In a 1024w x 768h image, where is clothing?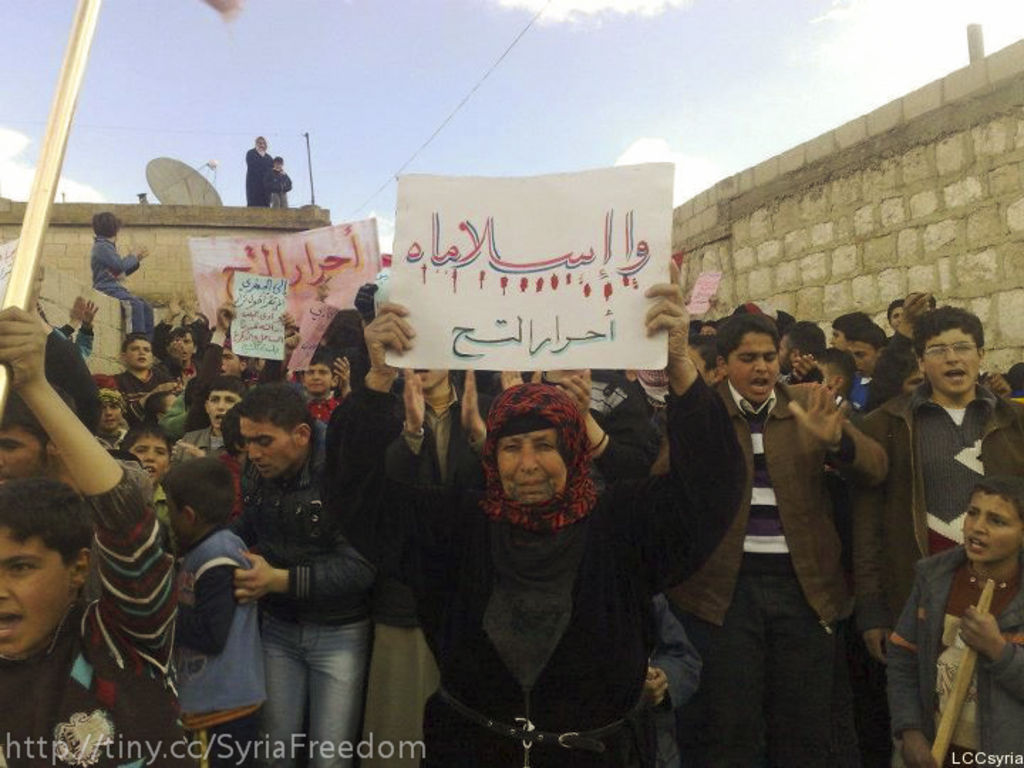
x1=195, y1=340, x2=282, y2=434.
